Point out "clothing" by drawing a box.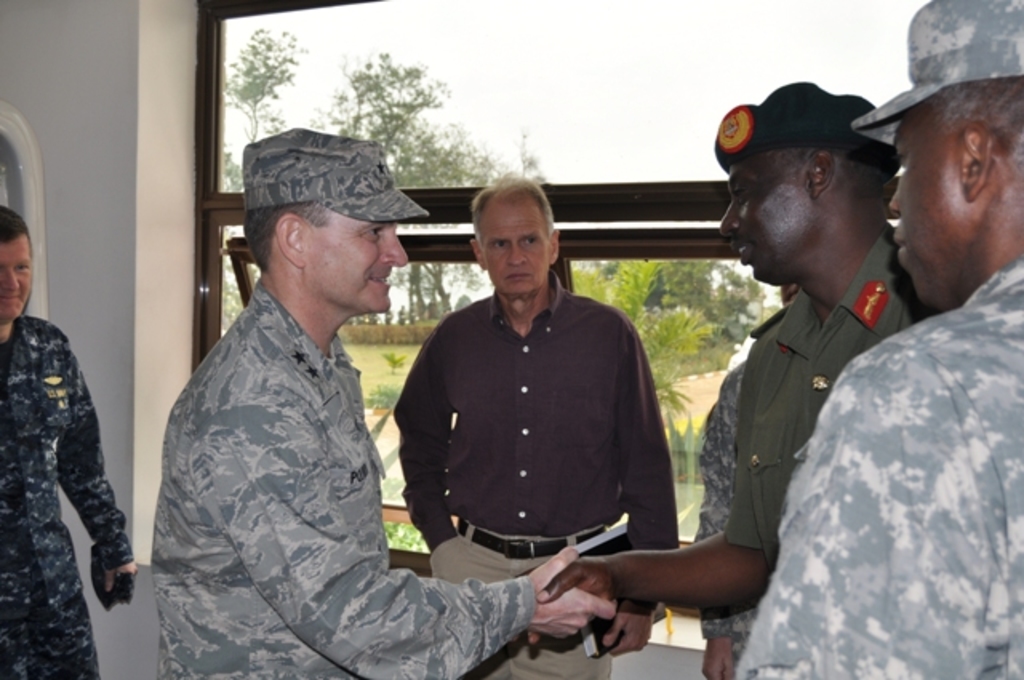
242:130:432:216.
